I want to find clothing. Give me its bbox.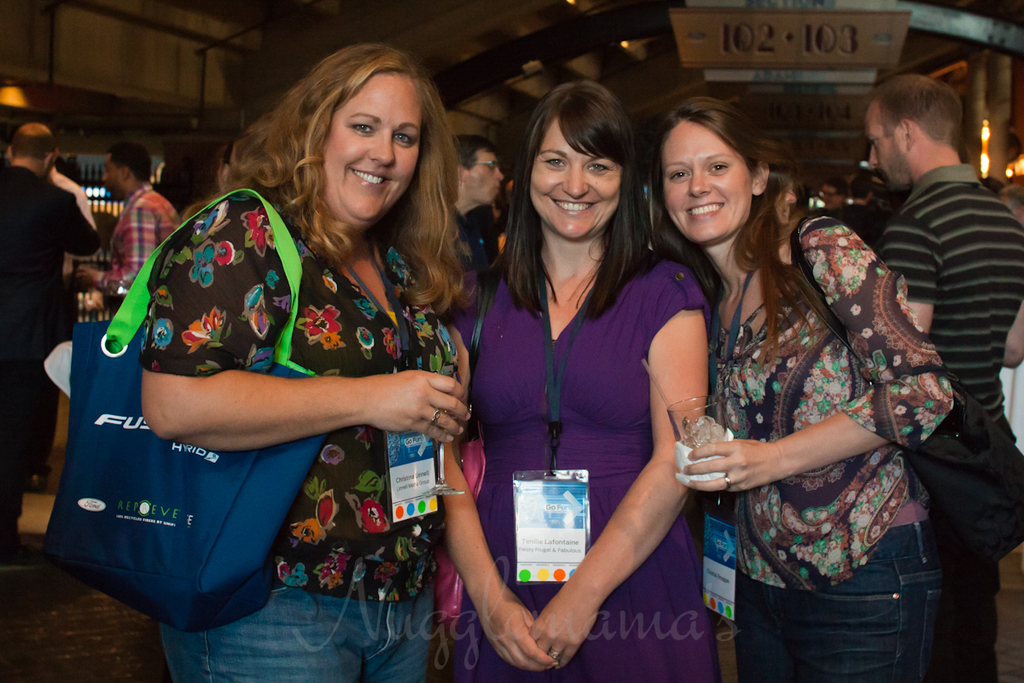
select_region(705, 205, 943, 682).
